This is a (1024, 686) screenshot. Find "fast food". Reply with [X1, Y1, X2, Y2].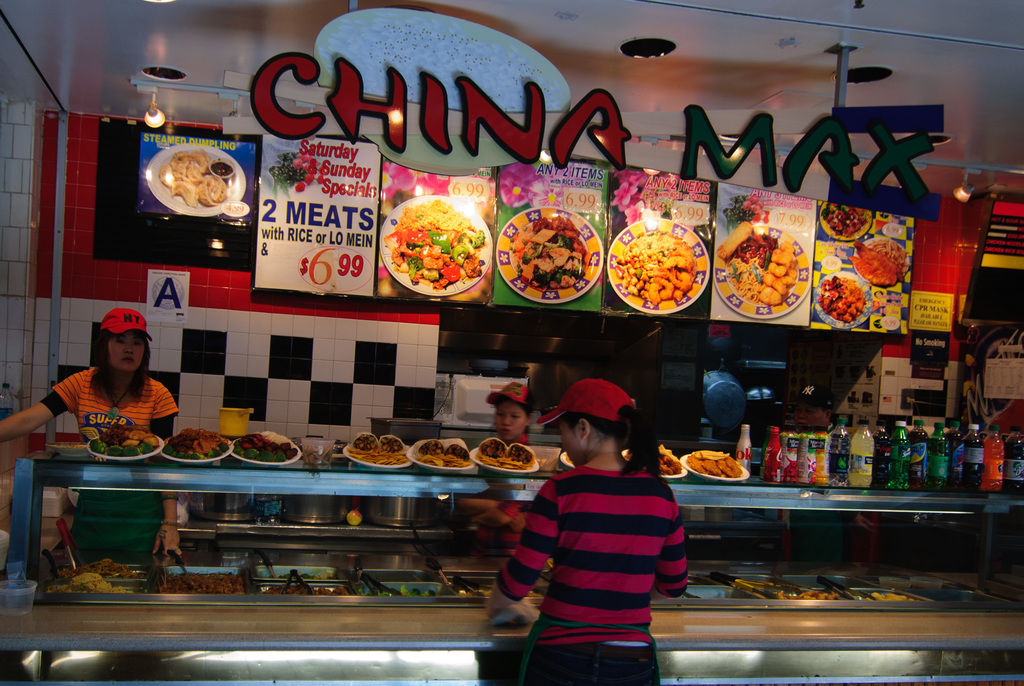
[711, 215, 751, 261].
